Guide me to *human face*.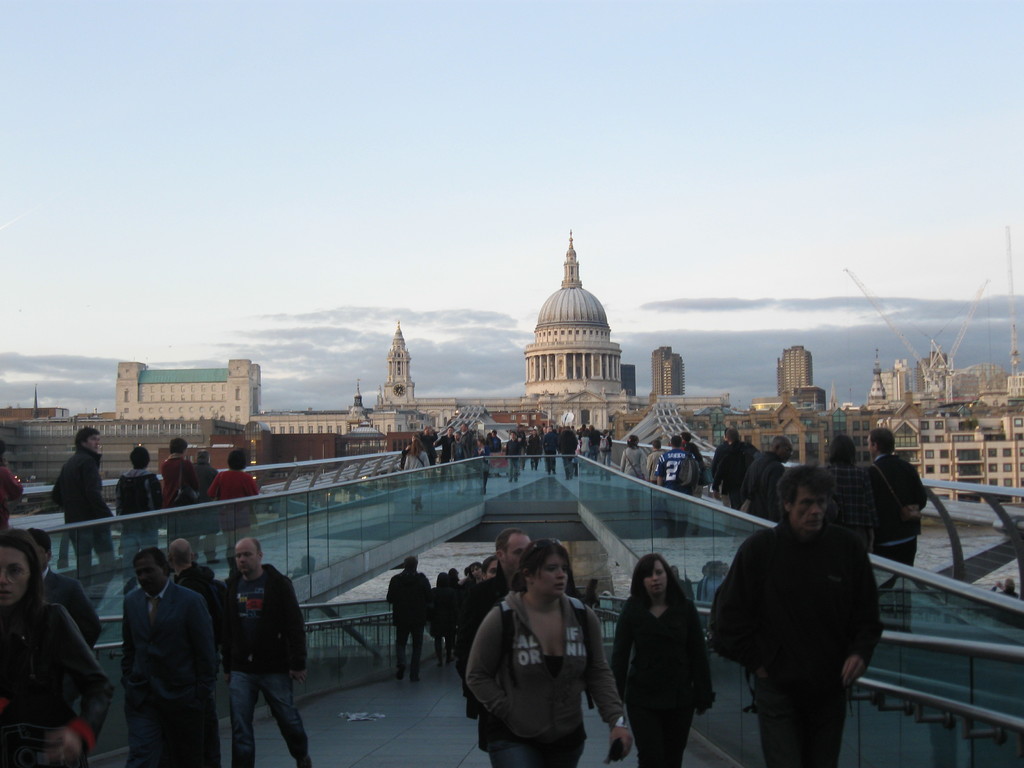
Guidance: (left=236, top=543, right=253, bottom=574).
